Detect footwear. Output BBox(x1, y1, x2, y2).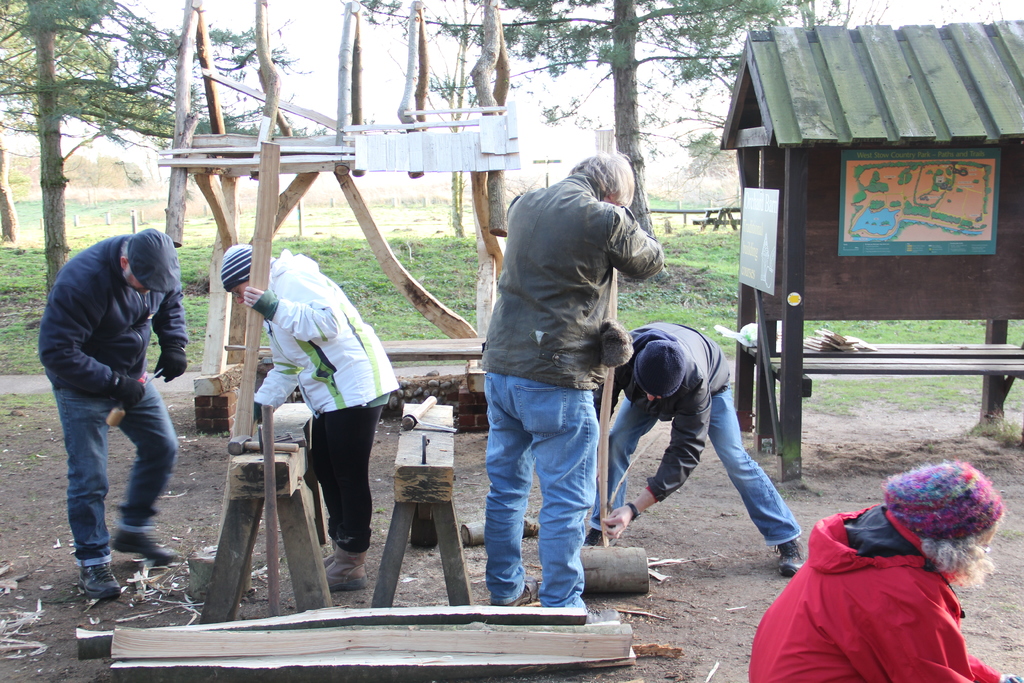
BBox(497, 577, 543, 611).
